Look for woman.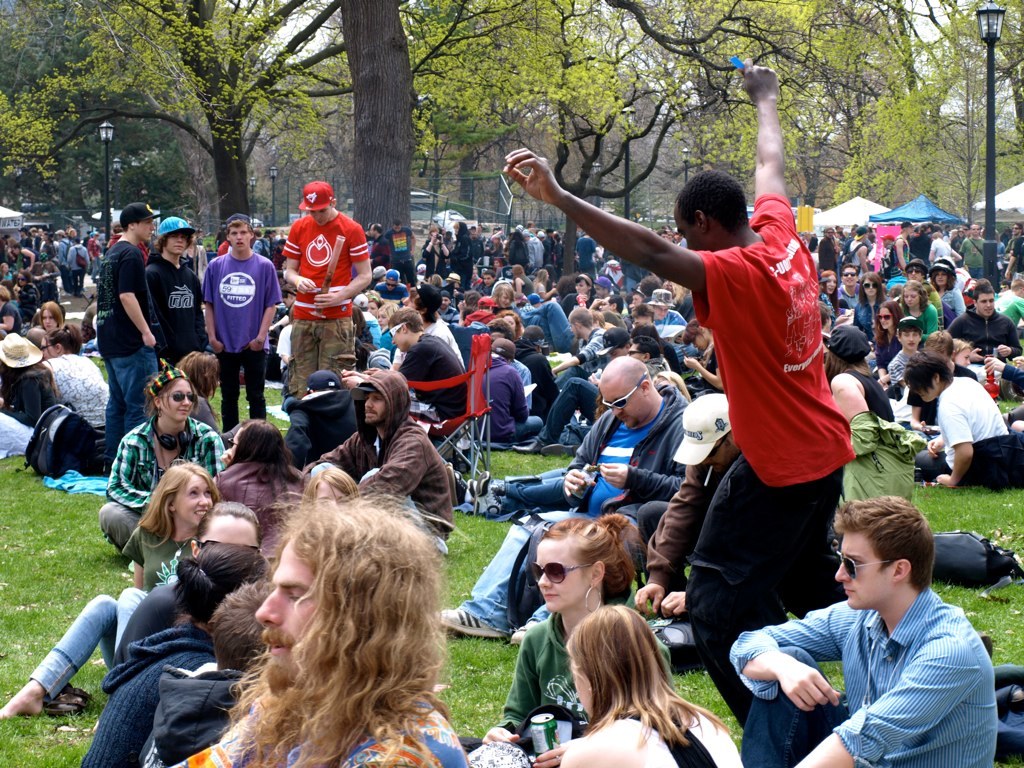
Found: x1=822, y1=272, x2=840, y2=319.
